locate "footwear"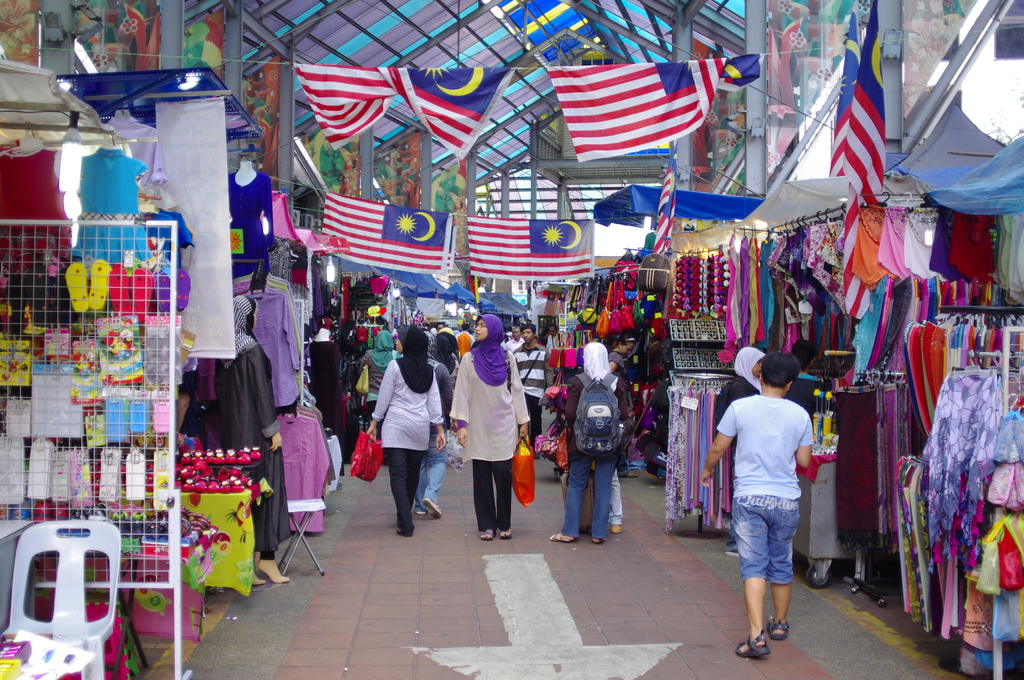
detection(481, 528, 497, 541)
